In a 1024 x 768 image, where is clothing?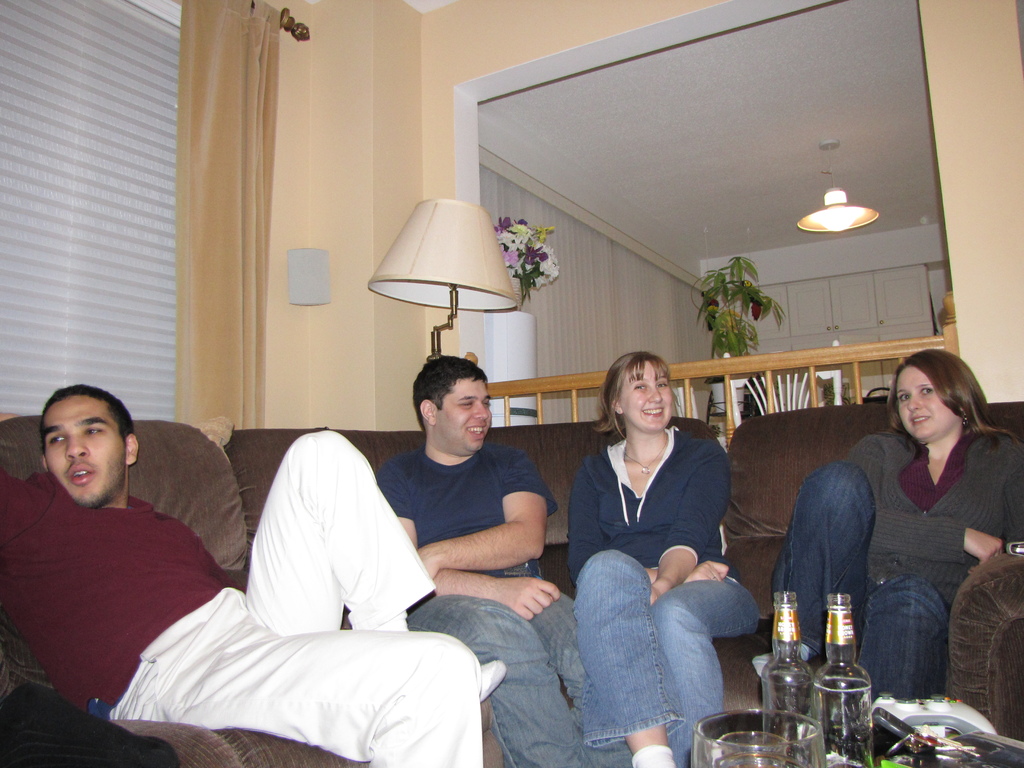
[x1=356, y1=445, x2=639, y2=767].
